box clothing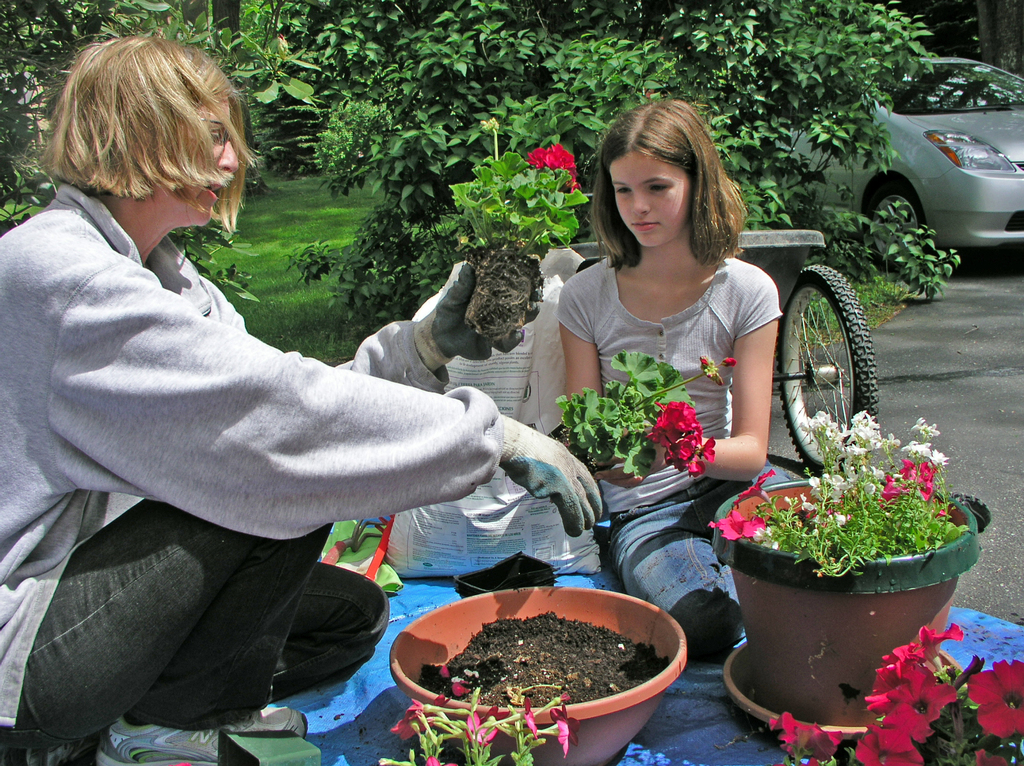
locate(0, 177, 605, 753)
